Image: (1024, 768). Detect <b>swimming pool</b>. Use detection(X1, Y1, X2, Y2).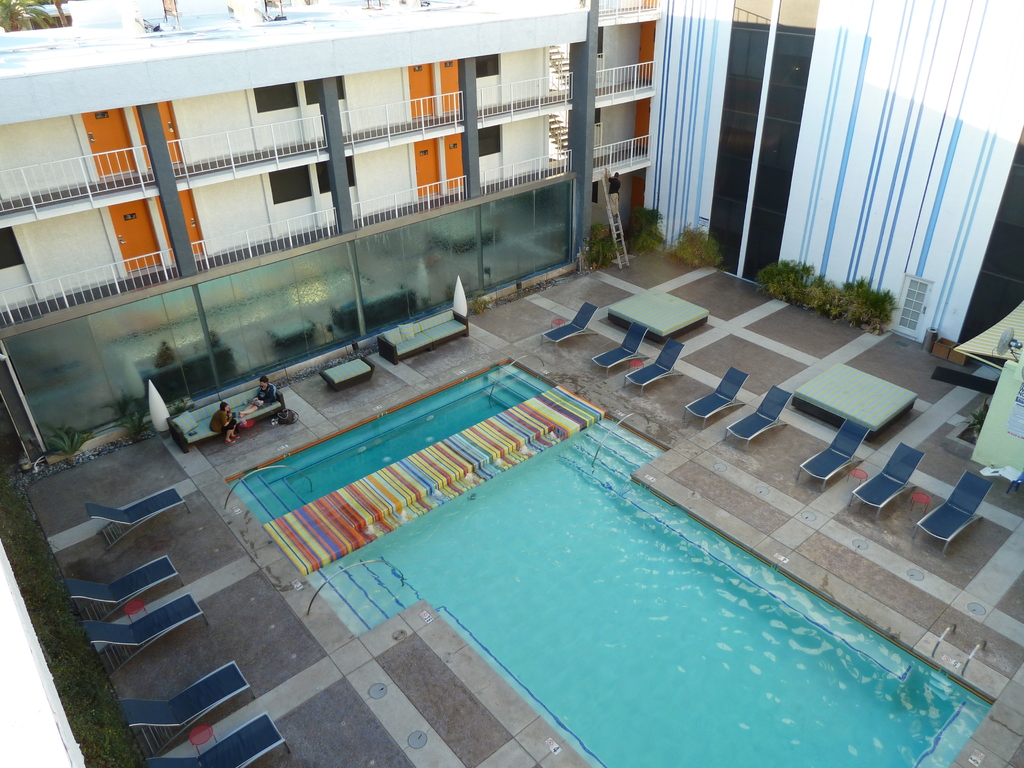
detection(220, 305, 959, 761).
